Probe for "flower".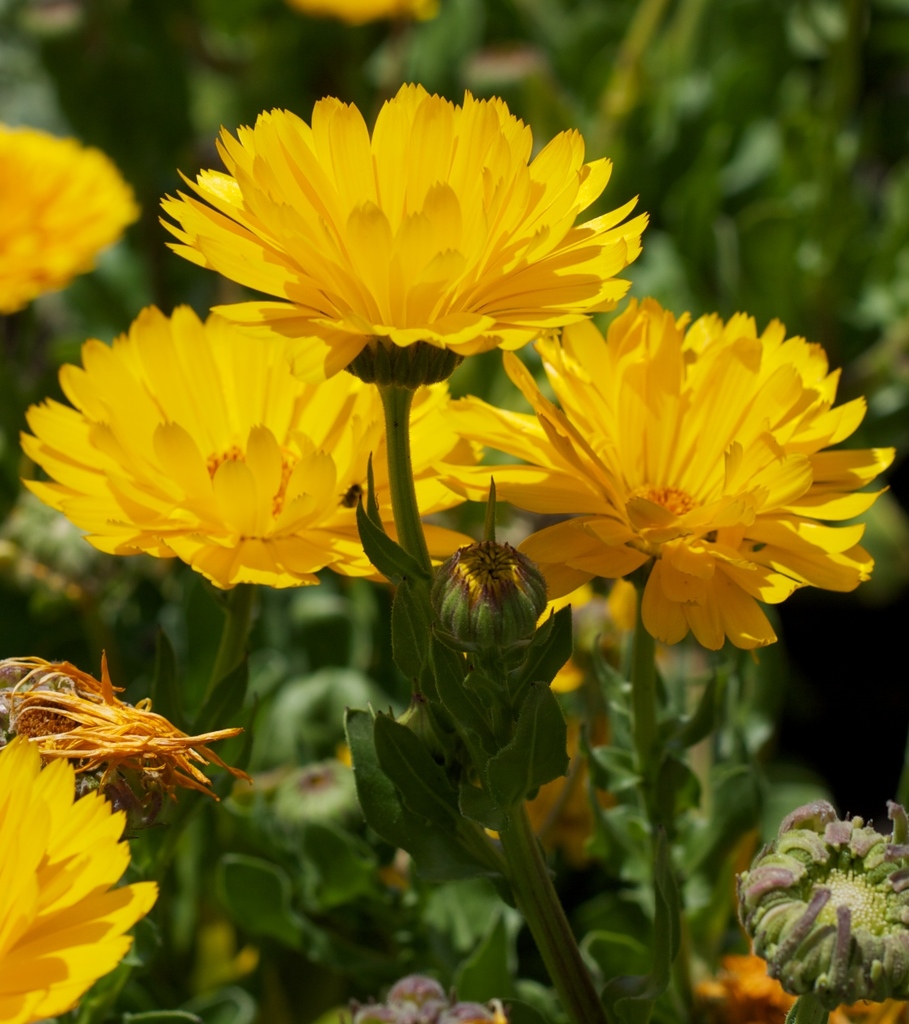
Probe result: 0,122,140,314.
